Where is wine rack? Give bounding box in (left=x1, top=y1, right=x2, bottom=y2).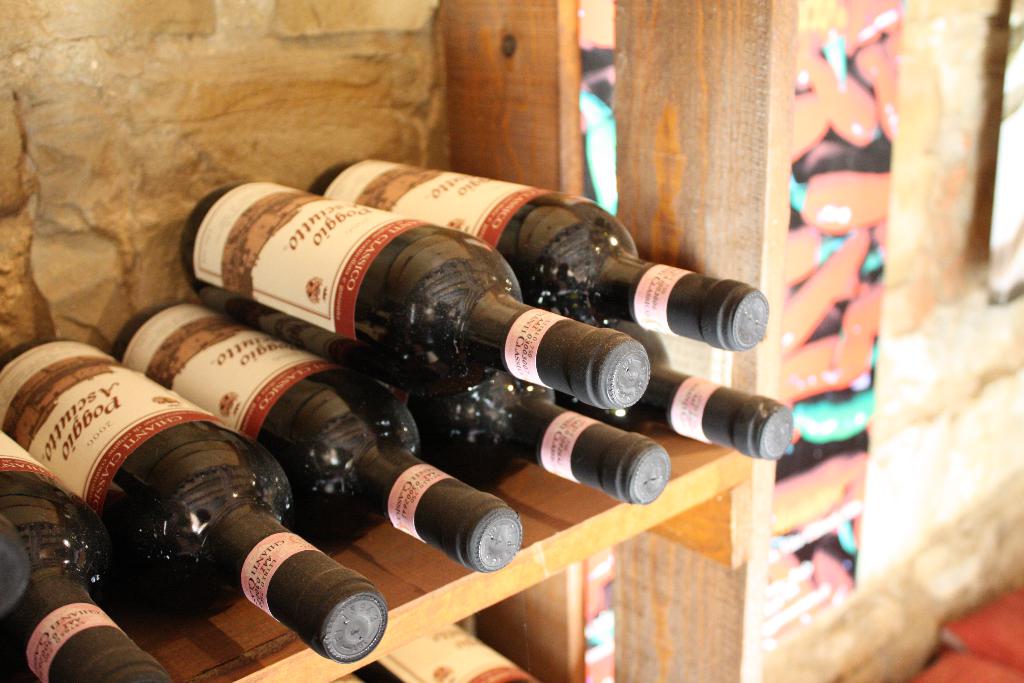
(left=0, top=0, right=794, bottom=675).
